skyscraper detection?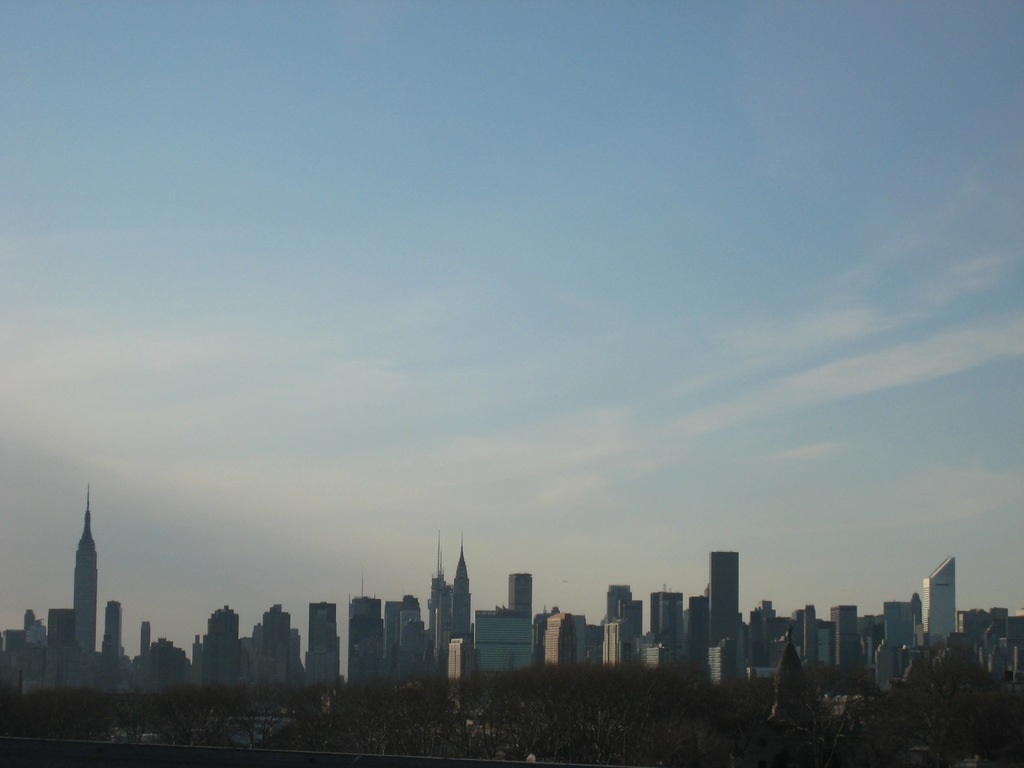
bbox=[799, 601, 813, 666]
